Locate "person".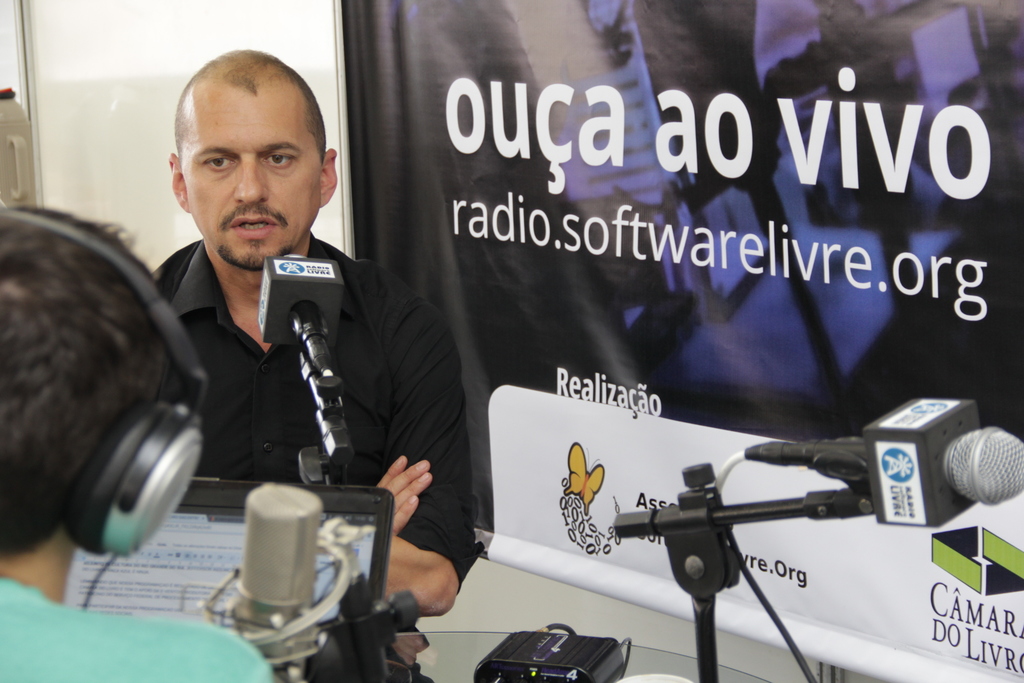
Bounding box: detection(138, 45, 497, 682).
